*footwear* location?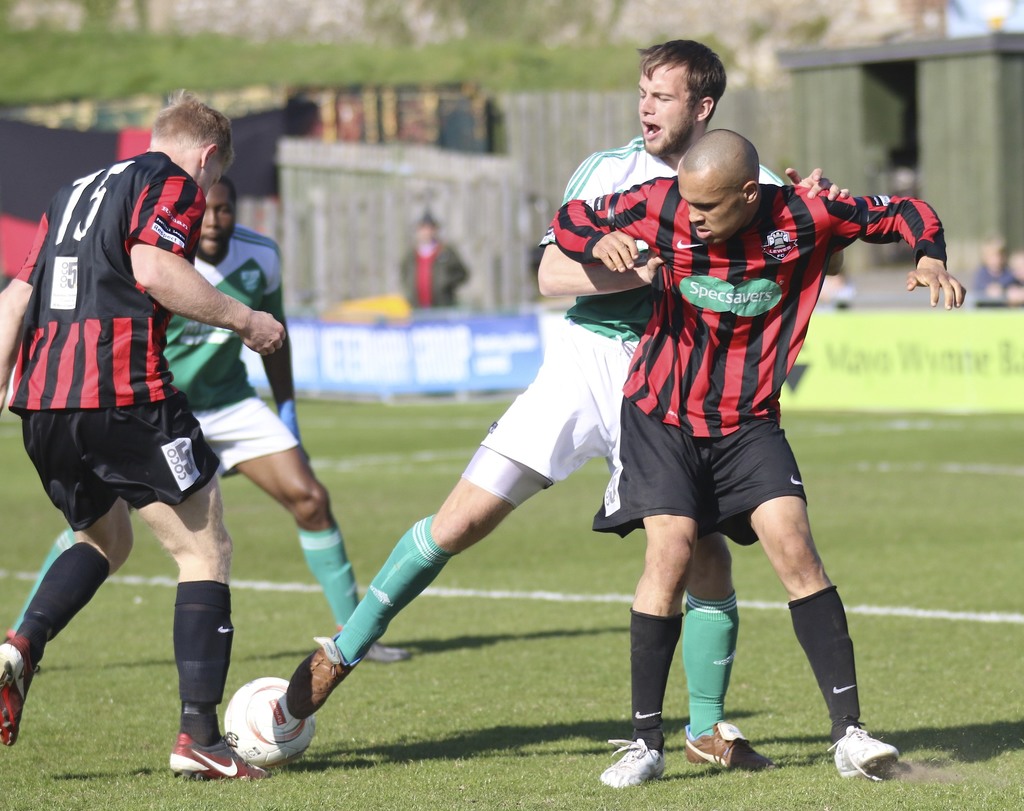
<bbox>832, 728, 899, 780</bbox>
